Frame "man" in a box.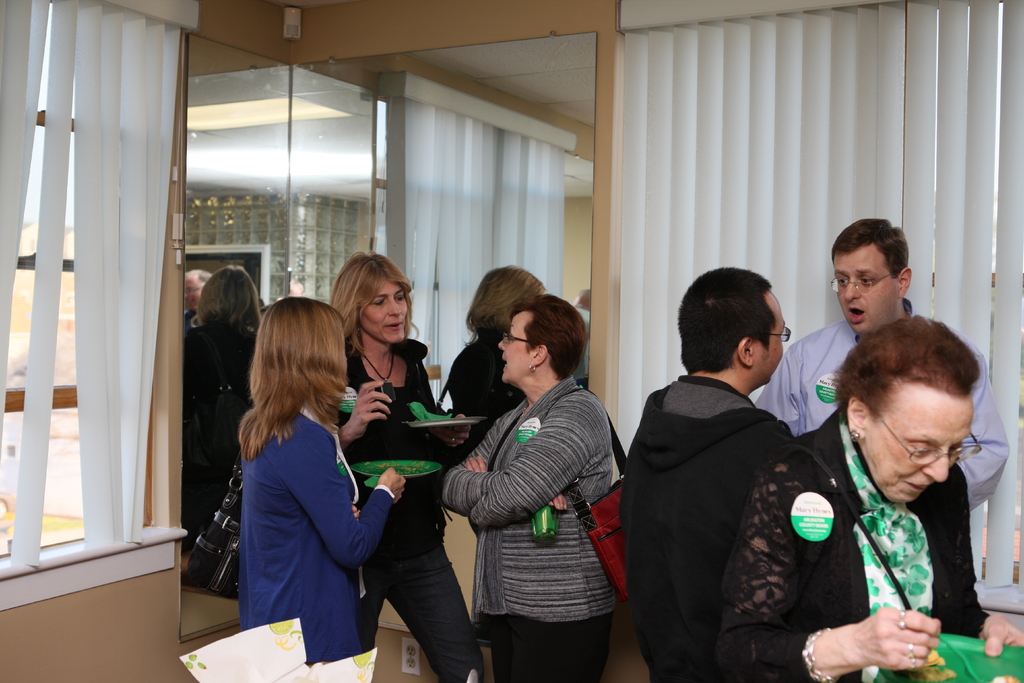
[178, 270, 216, 345].
